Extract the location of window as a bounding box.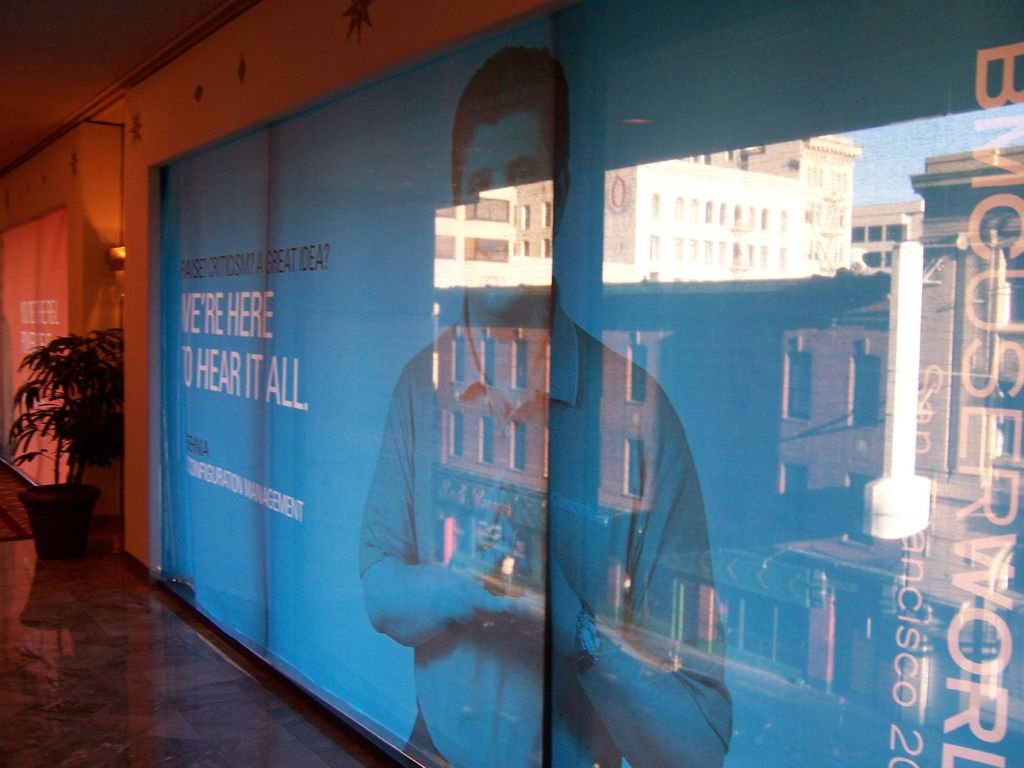
455/189/519/216.
